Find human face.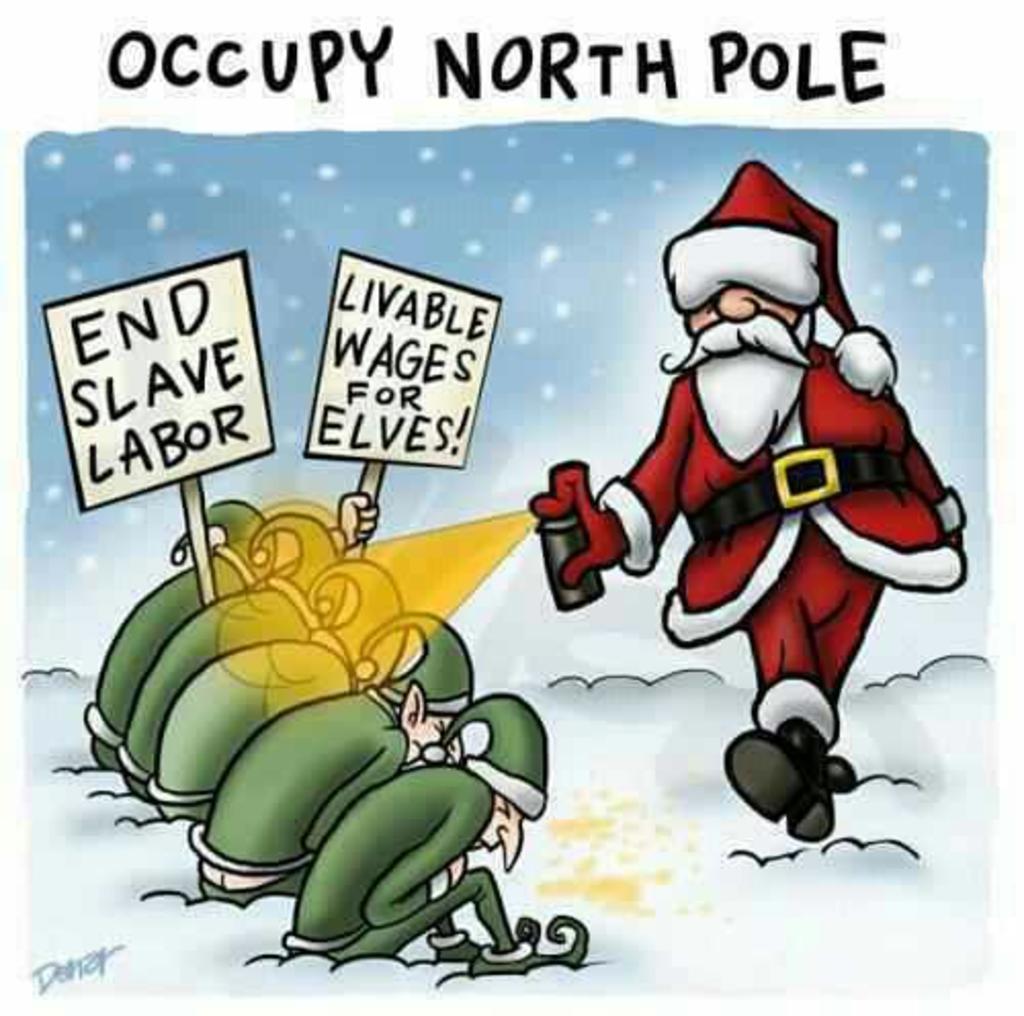
(x1=401, y1=713, x2=455, y2=770).
